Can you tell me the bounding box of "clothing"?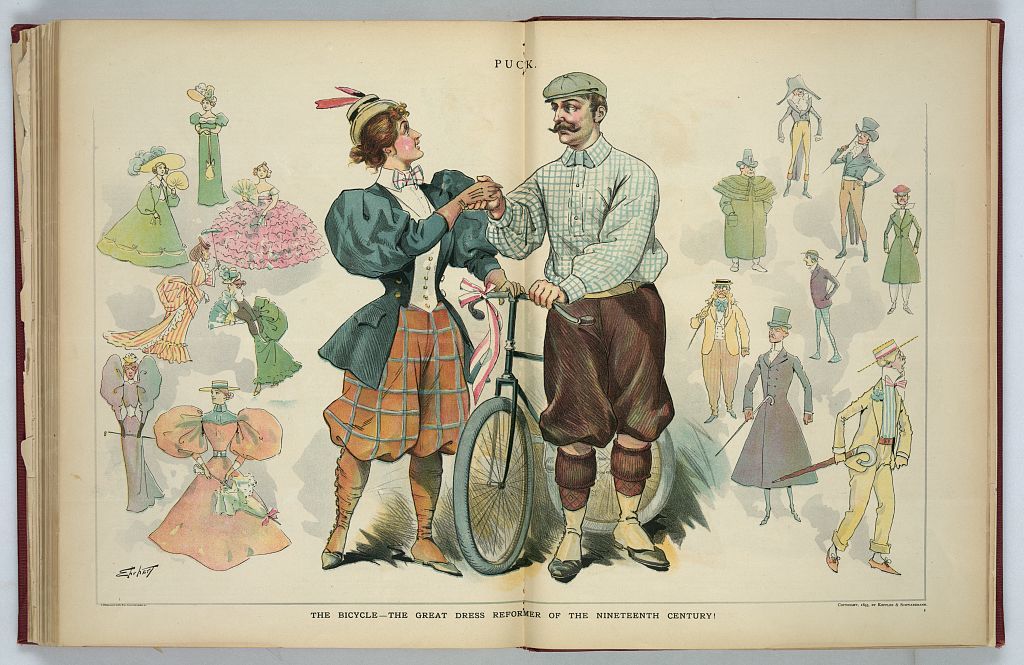
312/165/505/530.
